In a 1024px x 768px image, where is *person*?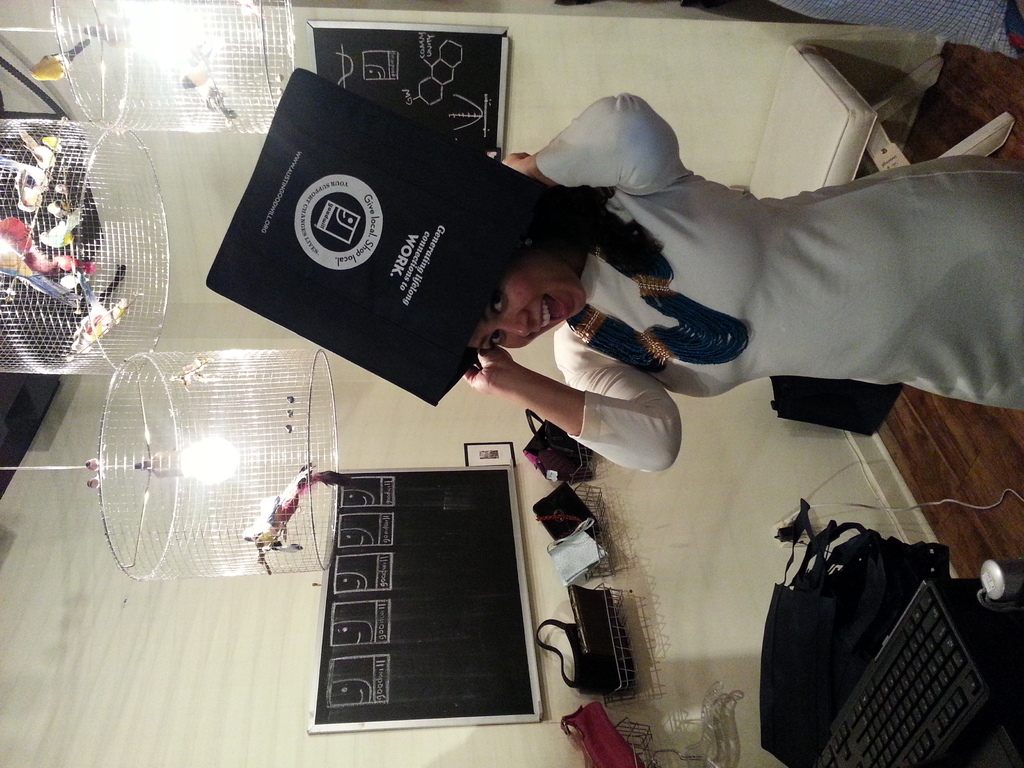
region(465, 93, 1023, 475).
